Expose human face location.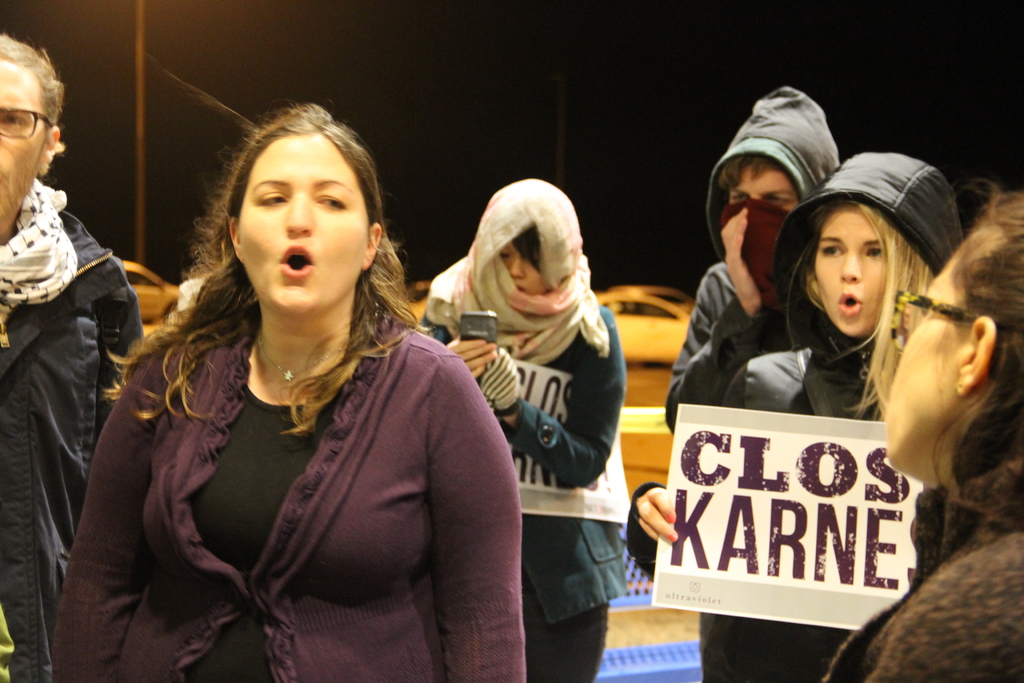
Exposed at <region>495, 238, 547, 306</region>.
